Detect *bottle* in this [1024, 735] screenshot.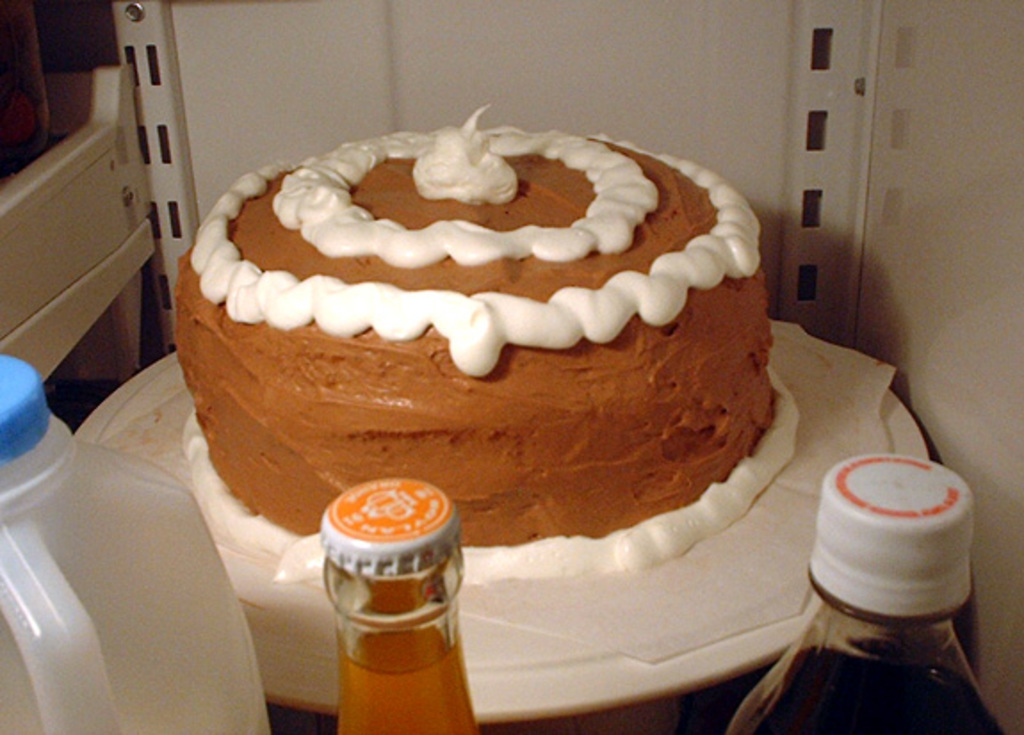
Detection: left=322, top=477, right=481, bottom=733.
